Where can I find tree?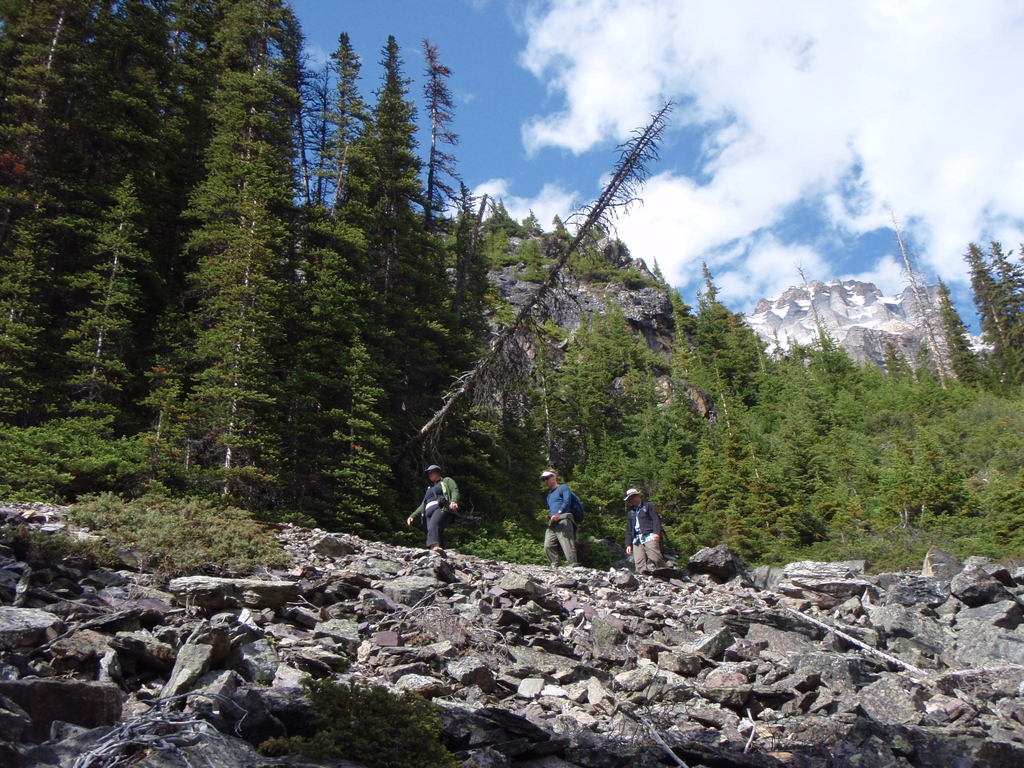
You can find it at box=[449, 193, 484, 511].
